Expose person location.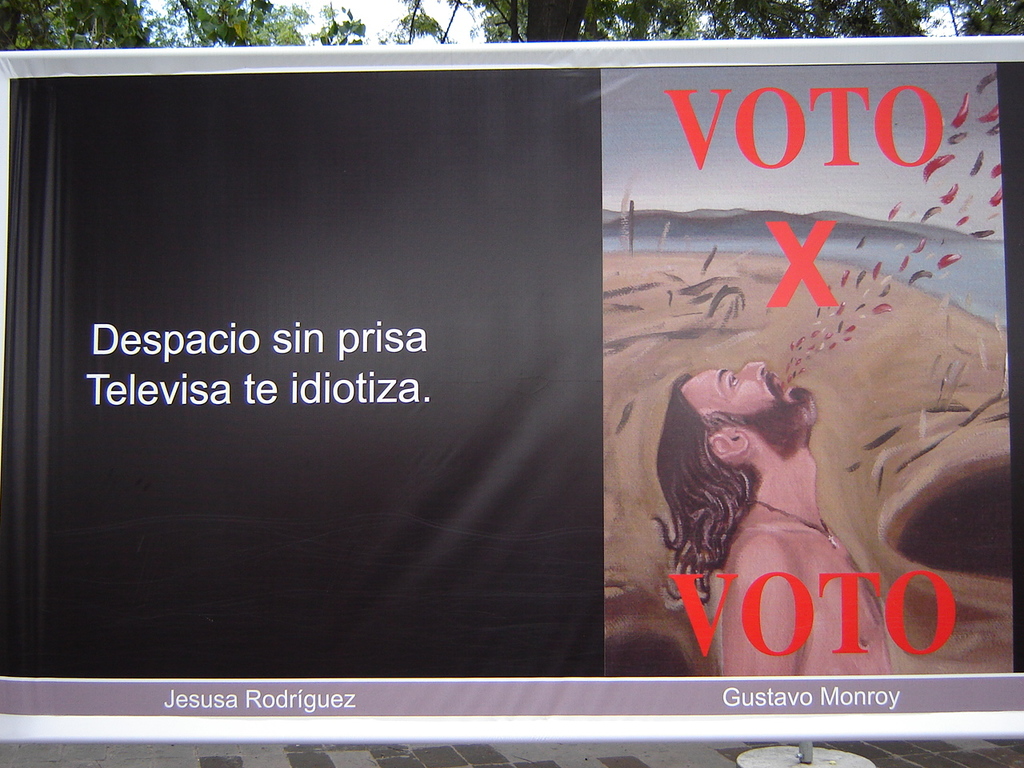
Exposed at [660, 305, 862, 664].
